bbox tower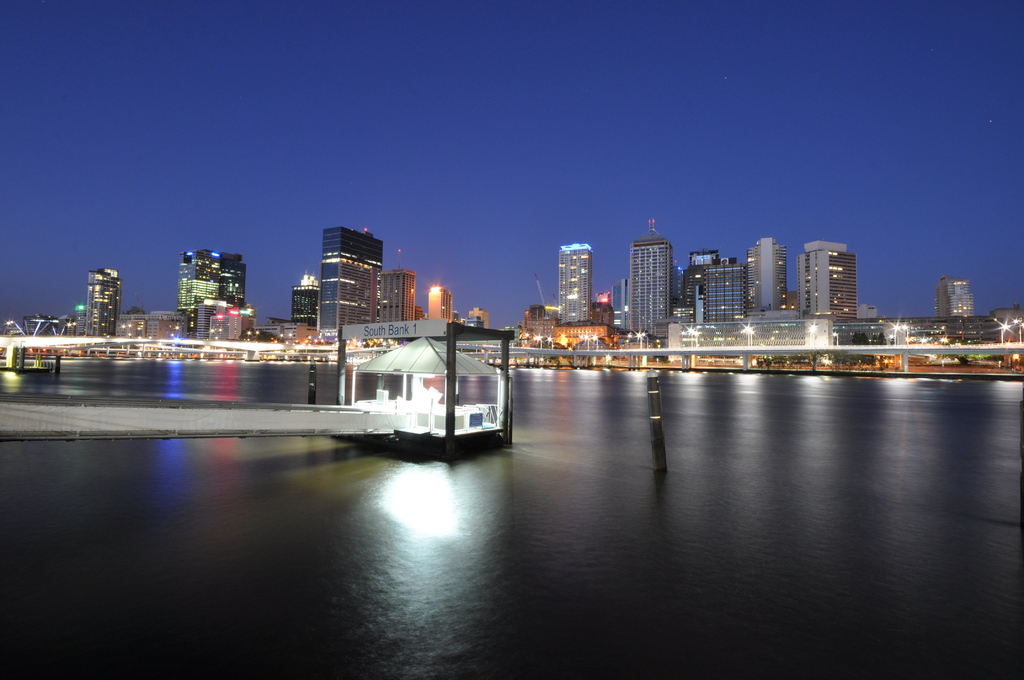
x1=935, y1=273, x2=968, y2=319
